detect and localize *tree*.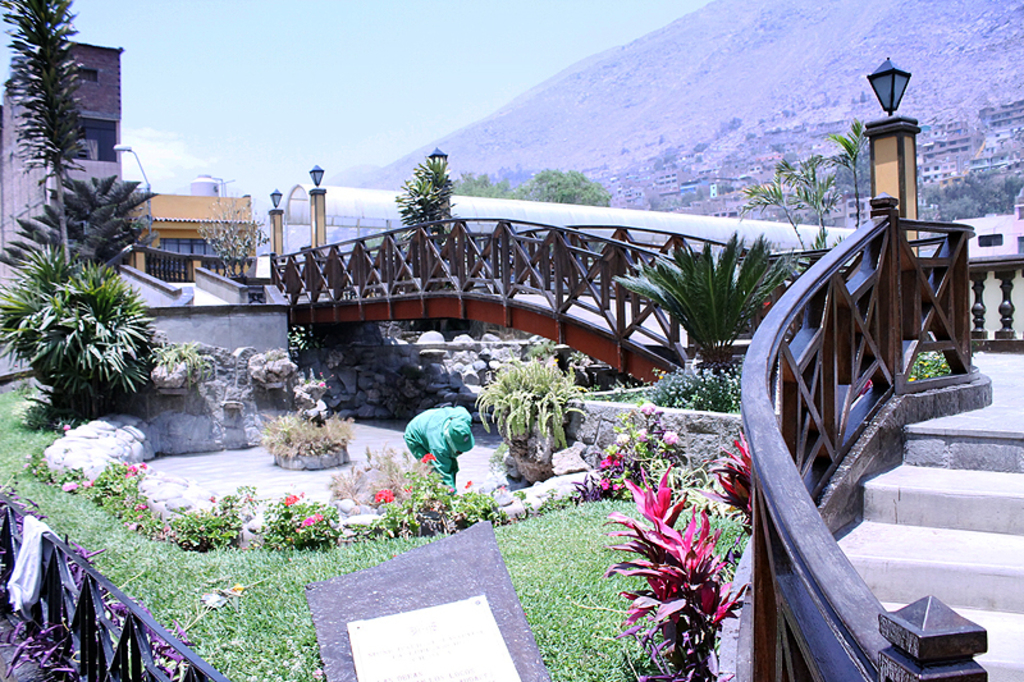
Localized at 41:169:148:278.
